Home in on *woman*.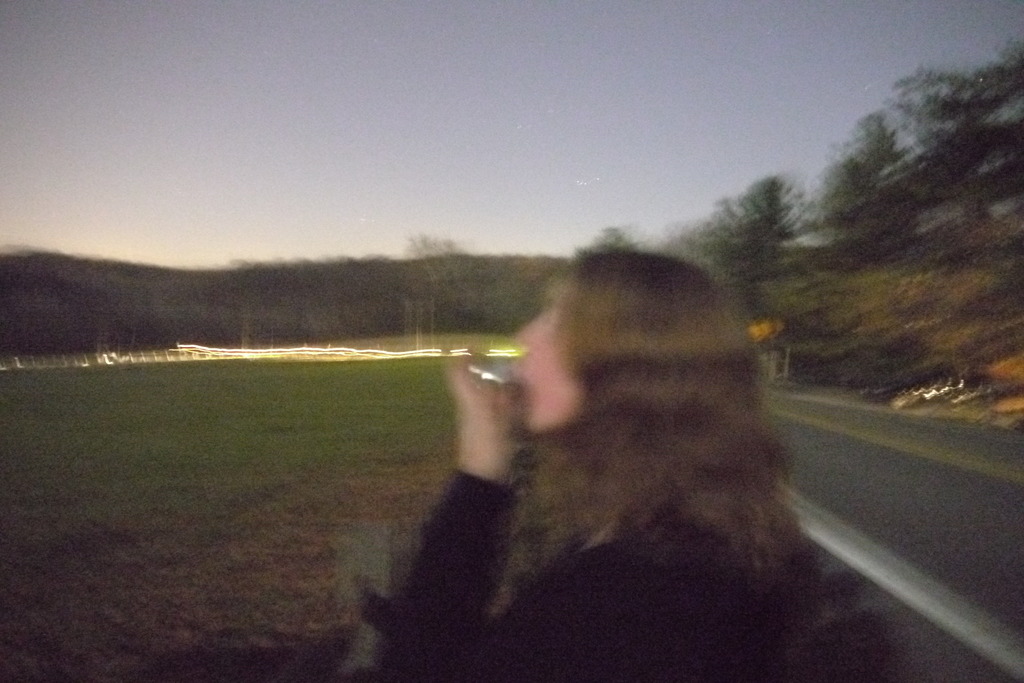
Homed in at 315,224,908,681.
